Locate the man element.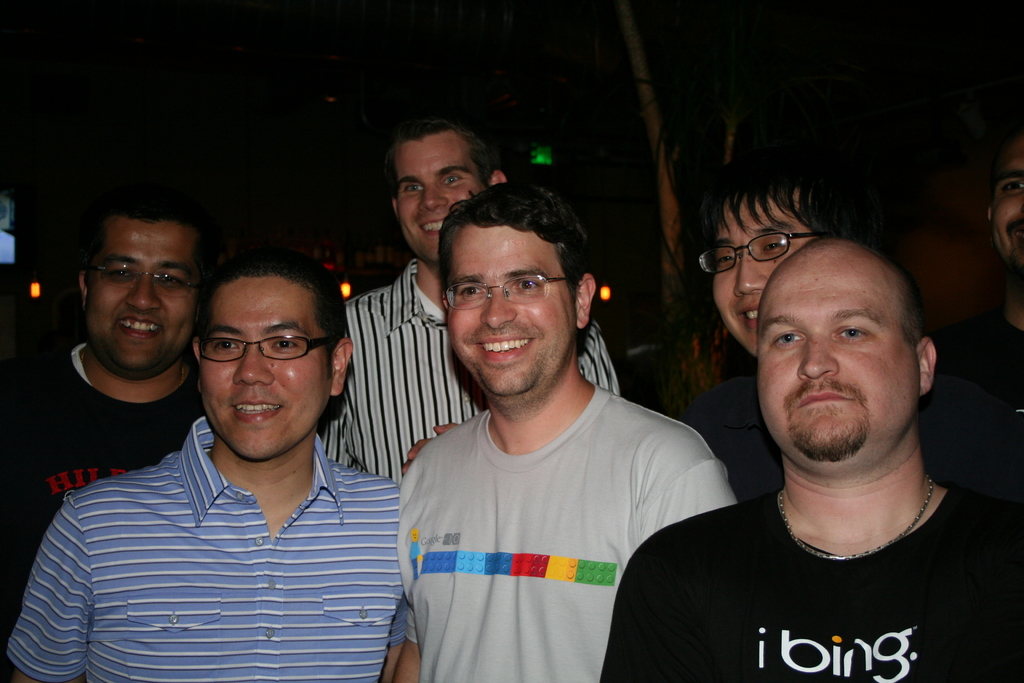
Element bbox: (x1=629, y1=189, x2=1006, y2=682).
